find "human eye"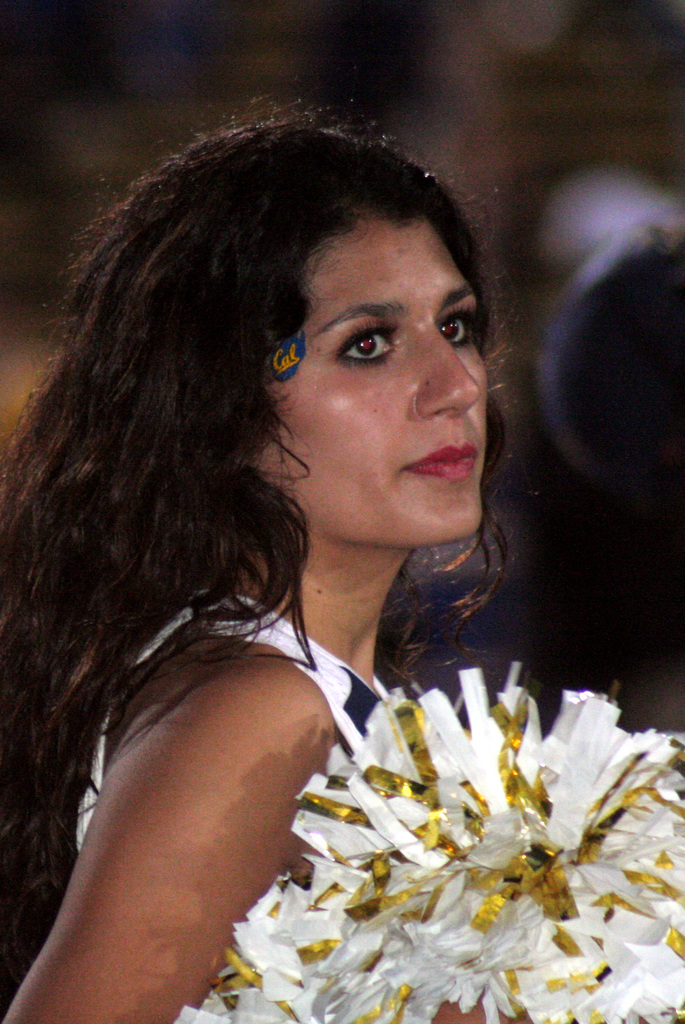
select_region(324, 299, 414, 371)
